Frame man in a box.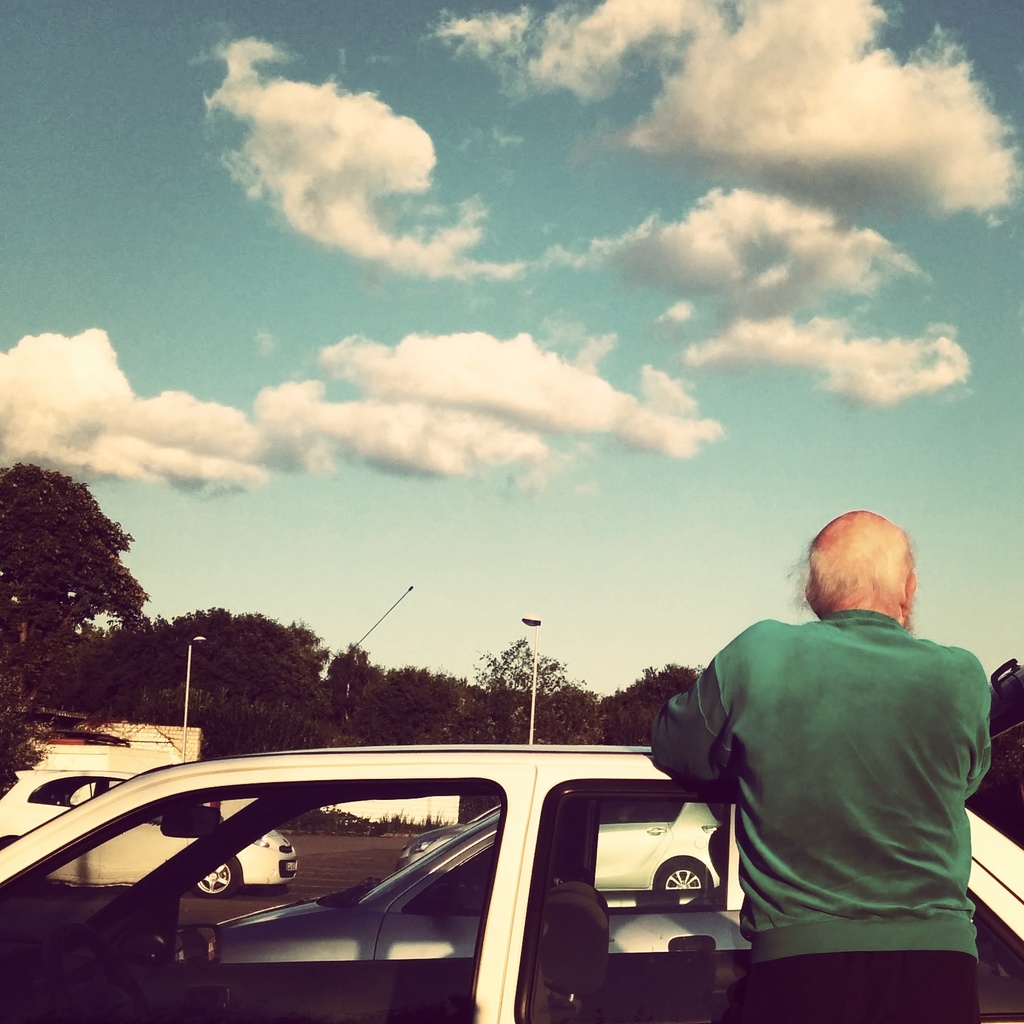
x1=623 y1=479 x2=1023 y2=997.
